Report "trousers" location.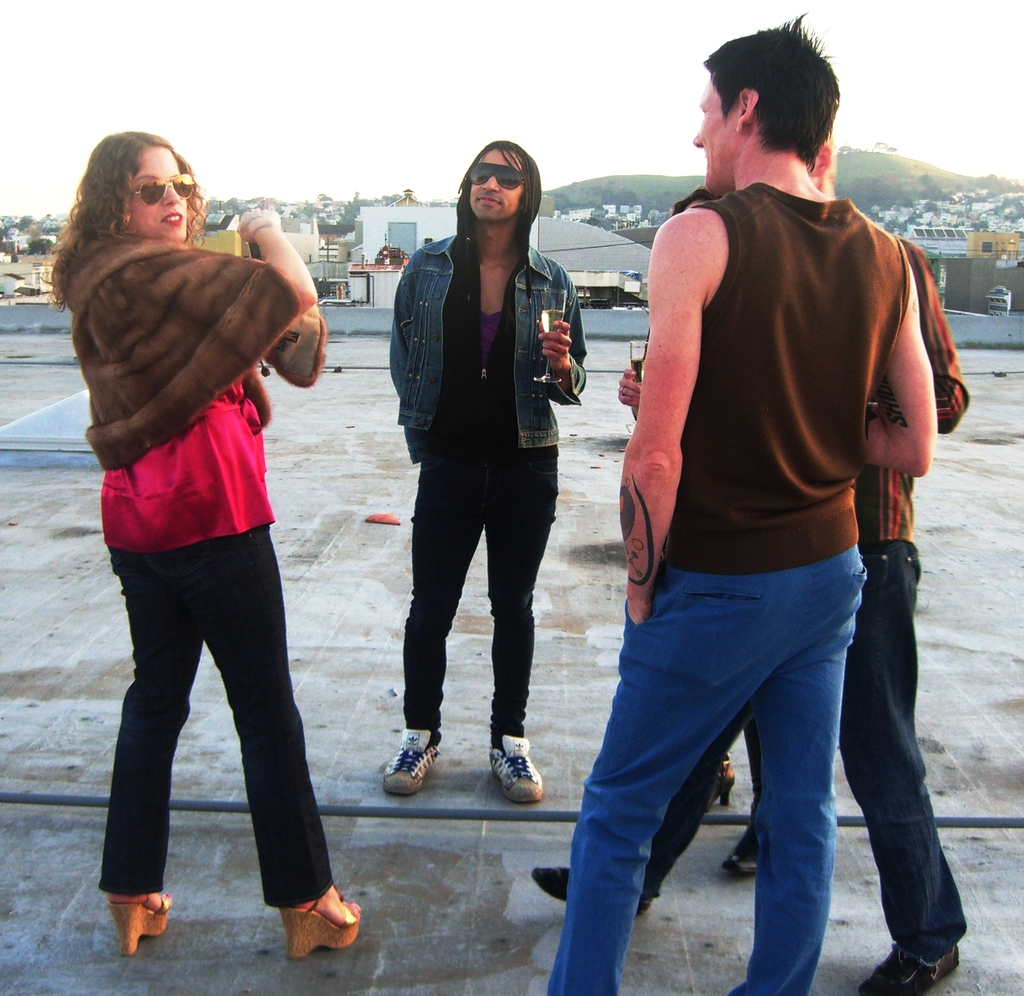
Report: (x1=100, y1=553, x2=339, y2=917).
